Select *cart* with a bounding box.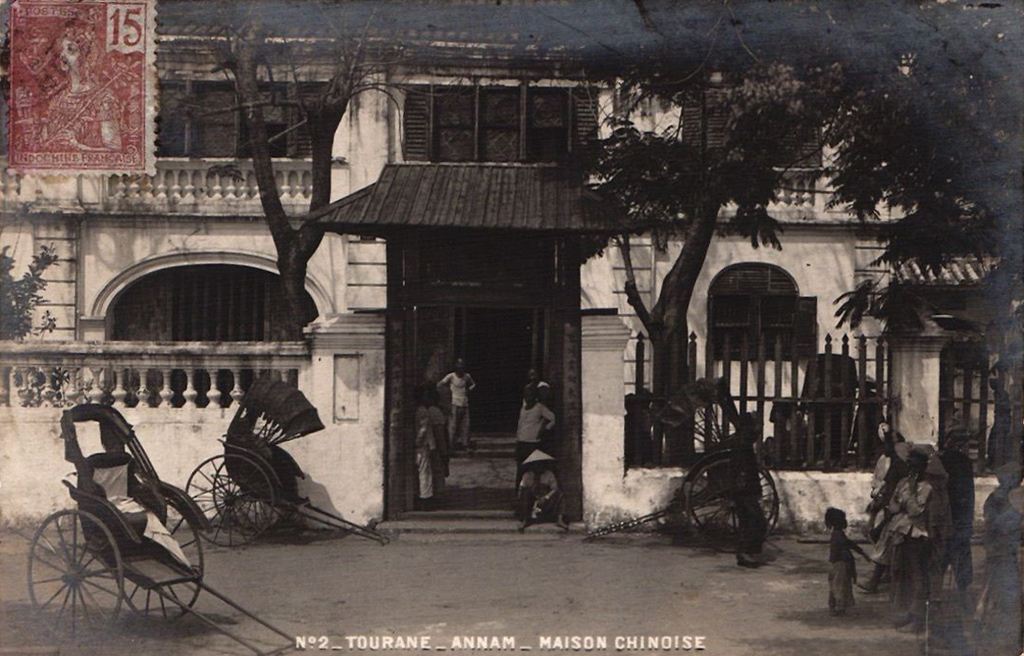
pyautogui.locateOnScreen(581, 375, 780, 556).
